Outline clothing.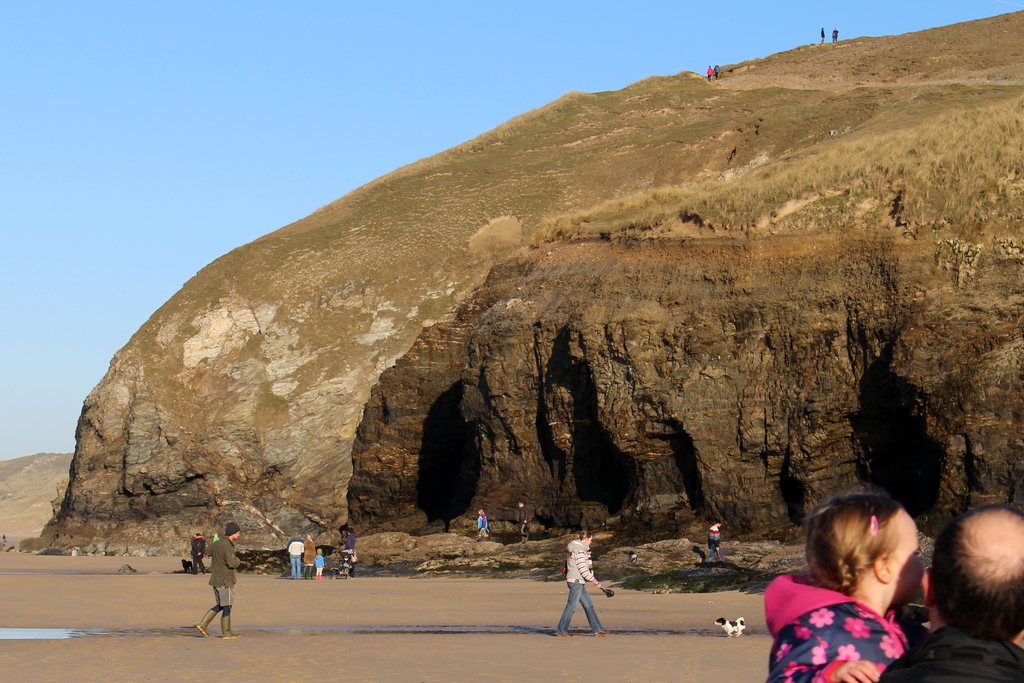
Outline: crop(545, 529, 602, 634).
